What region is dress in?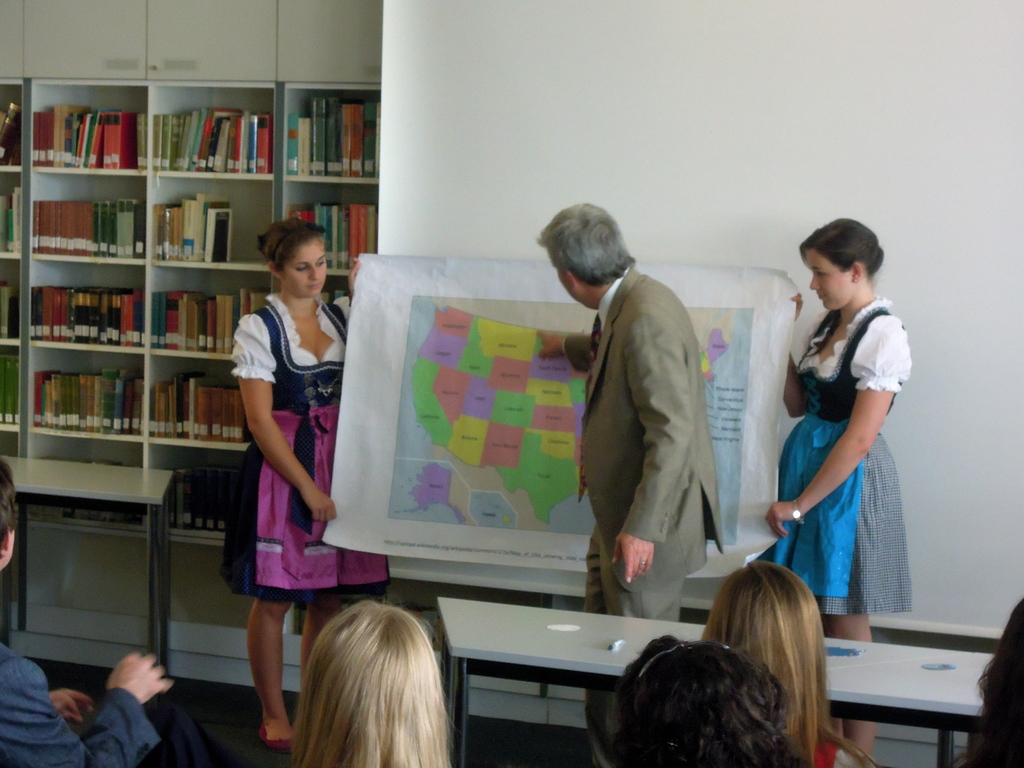
select_region(794, 296, 913, 616).
